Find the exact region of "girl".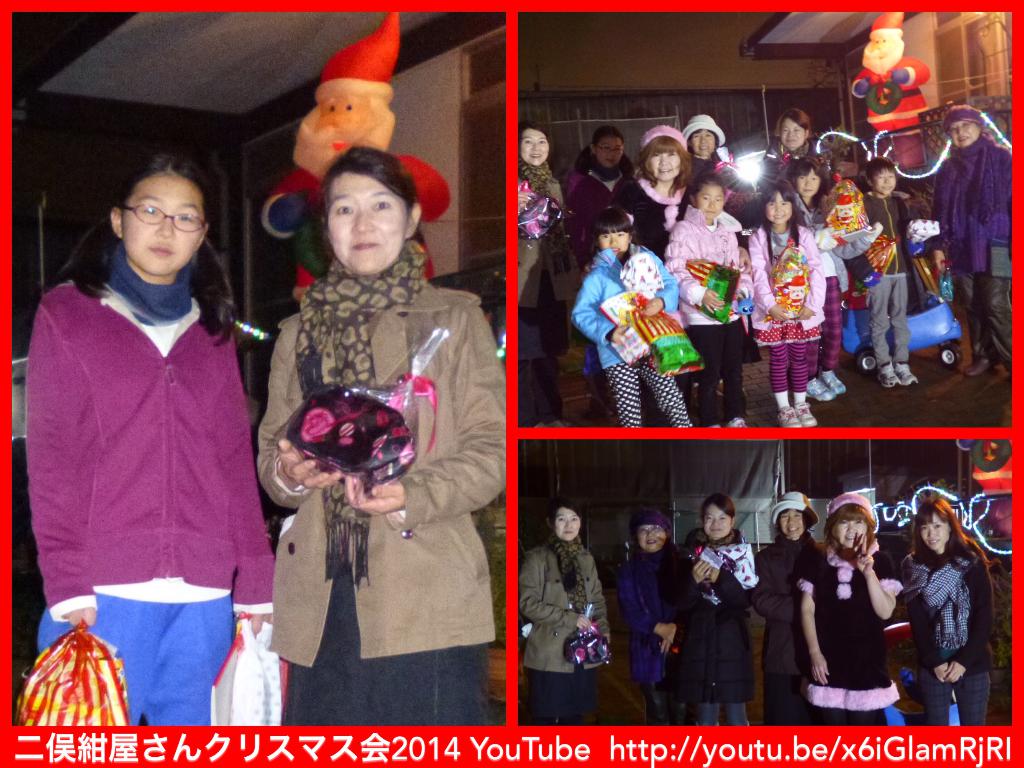
Exact region: <box>787,157,881,401</box>.
